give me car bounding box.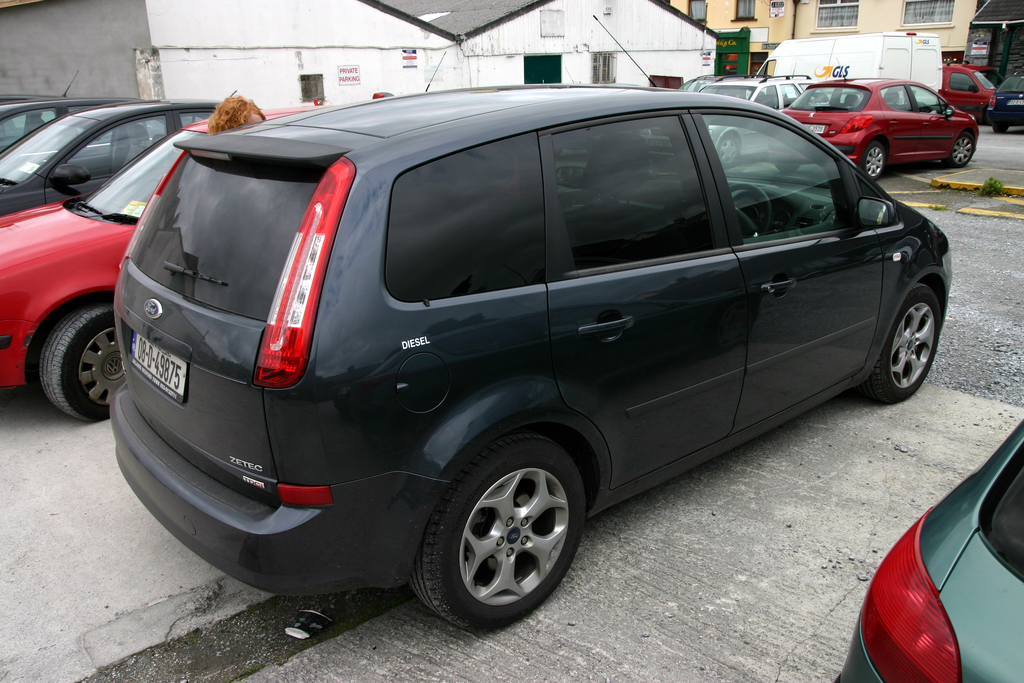
select_region(941, 62, 998, 126).
